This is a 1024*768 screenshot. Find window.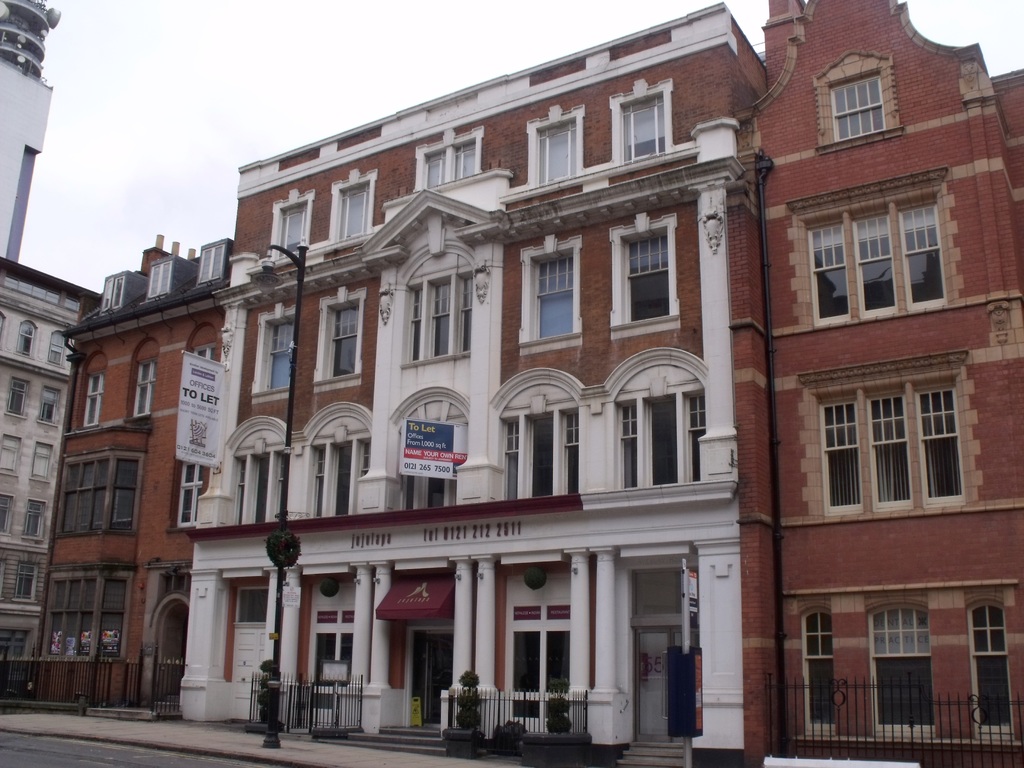
Bounding box: bbox=[537, 120, 578, 185].
